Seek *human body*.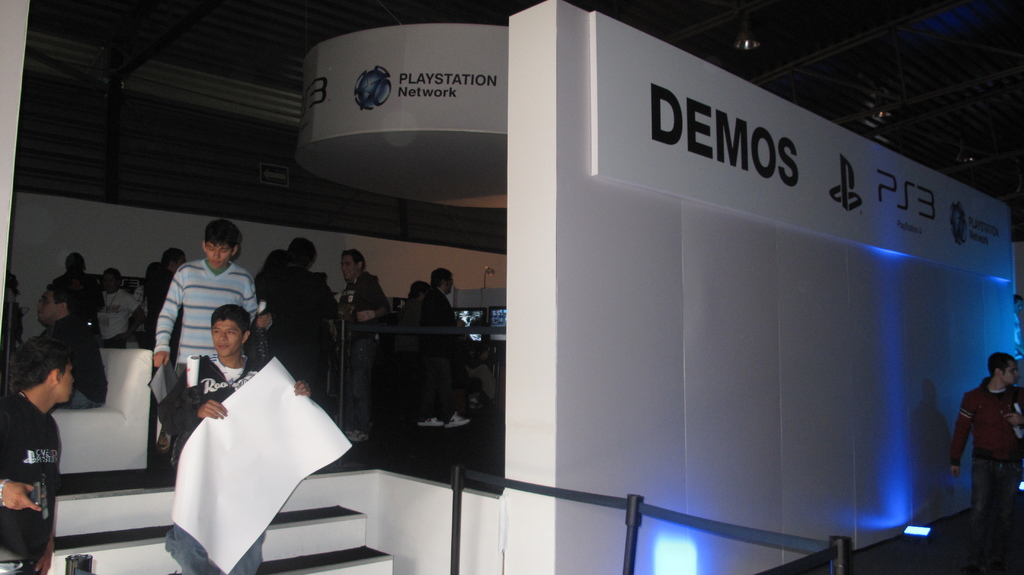
950, 346, 1023, 530.
